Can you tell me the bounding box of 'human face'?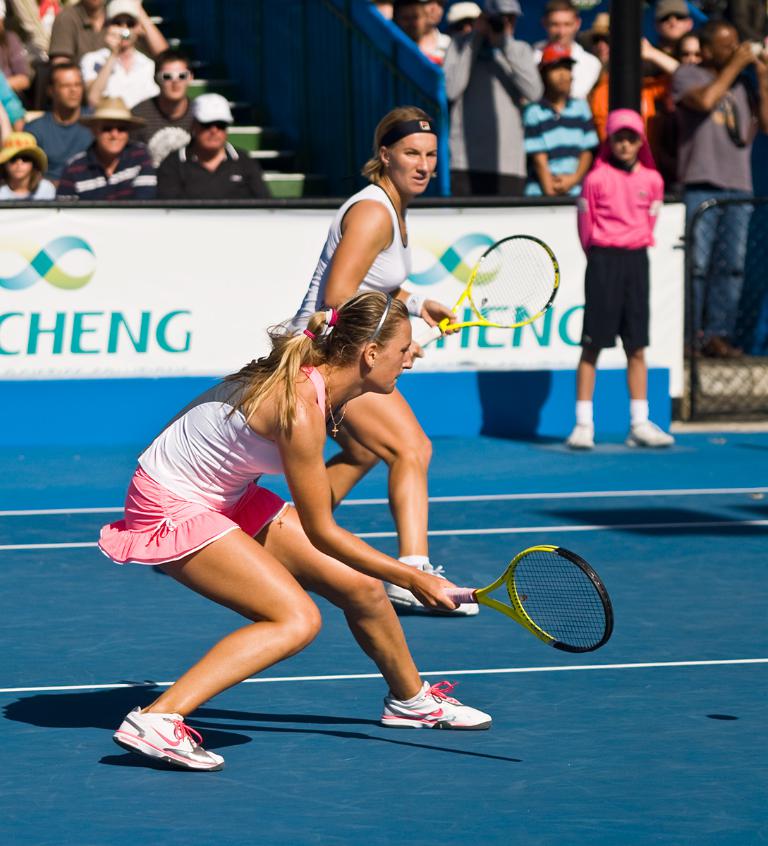
x1=398 y1=1 x2=426 y2=41.
